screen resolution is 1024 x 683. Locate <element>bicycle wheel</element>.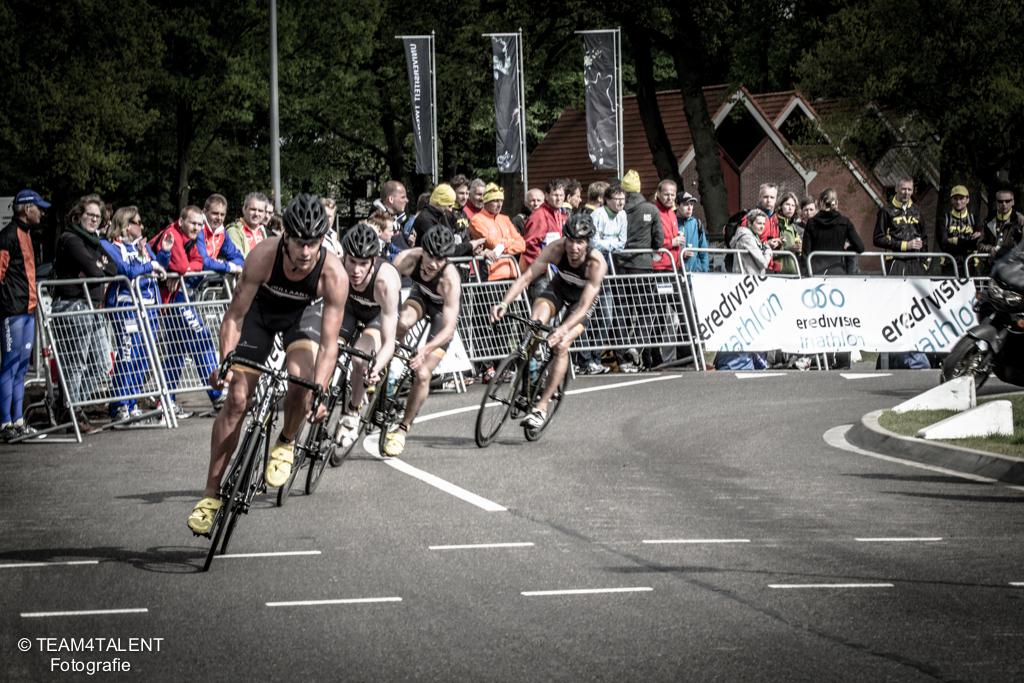
<bbox>310, 375, 339, 495</bbox>.
